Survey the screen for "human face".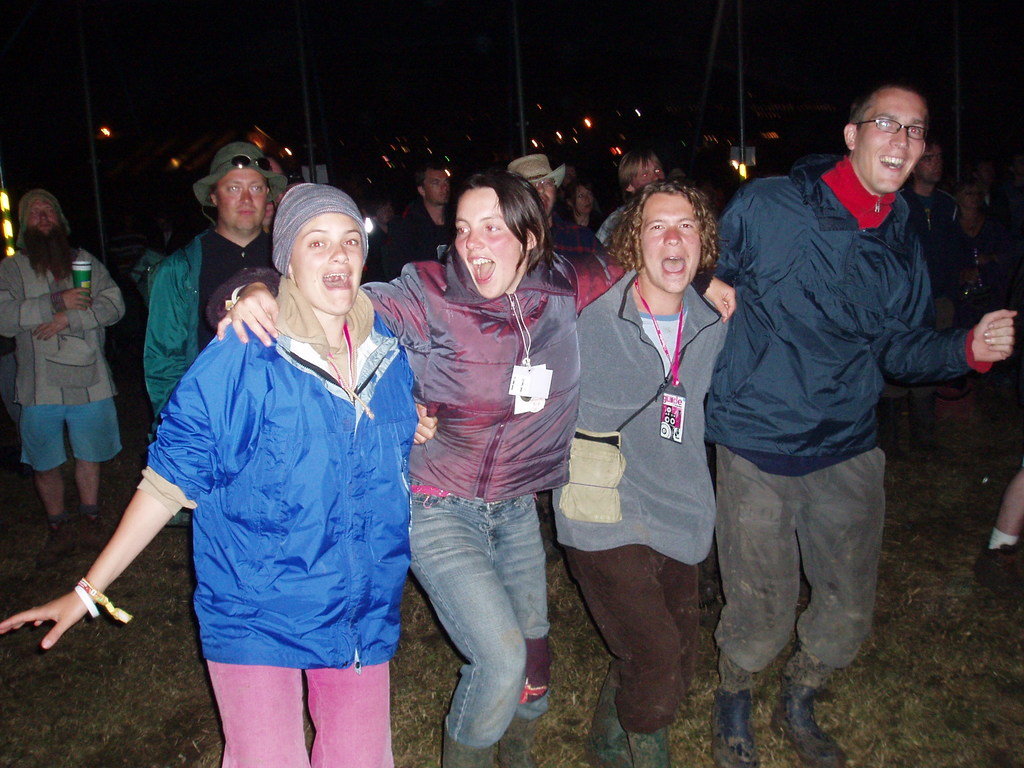
Survey found: (452,185,520,294).
